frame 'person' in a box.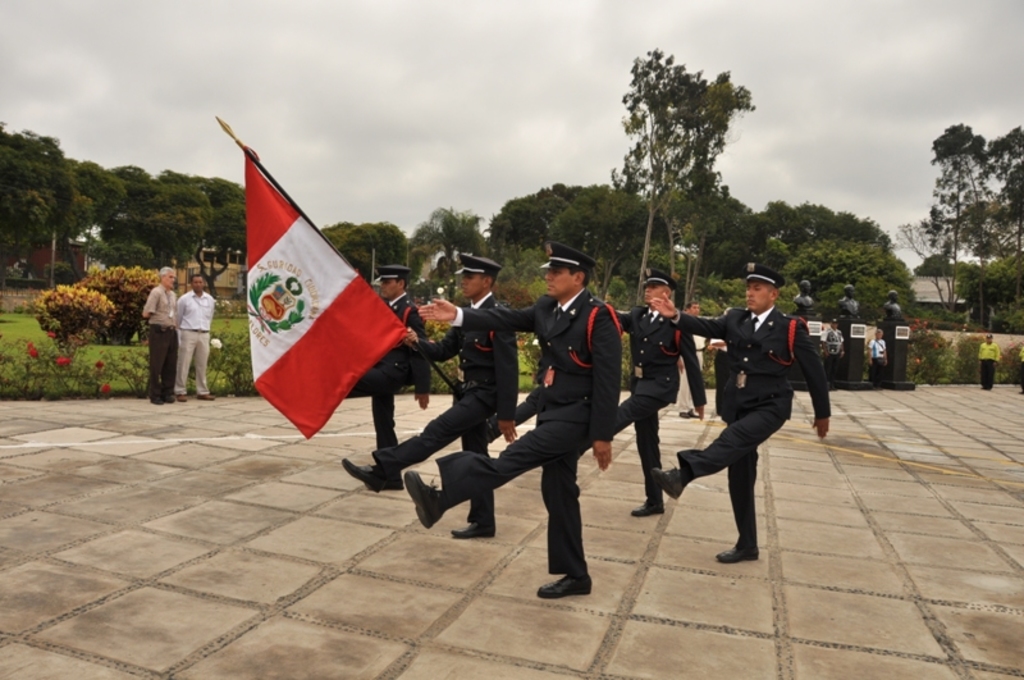
bbox=[970, 329, 1004, 393].
